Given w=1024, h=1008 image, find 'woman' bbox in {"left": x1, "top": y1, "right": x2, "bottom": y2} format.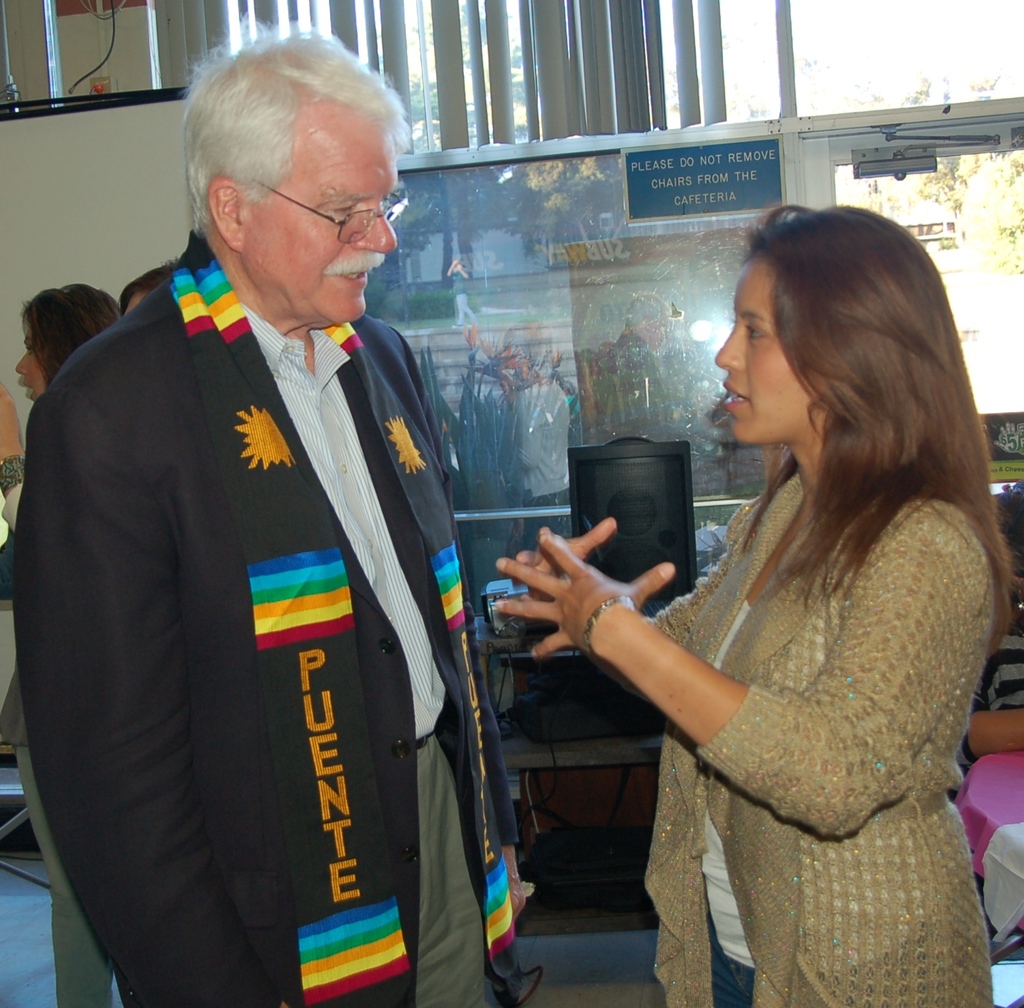
{"left": 470, "top": 201, "right": 999, "bottom": 1007}.
